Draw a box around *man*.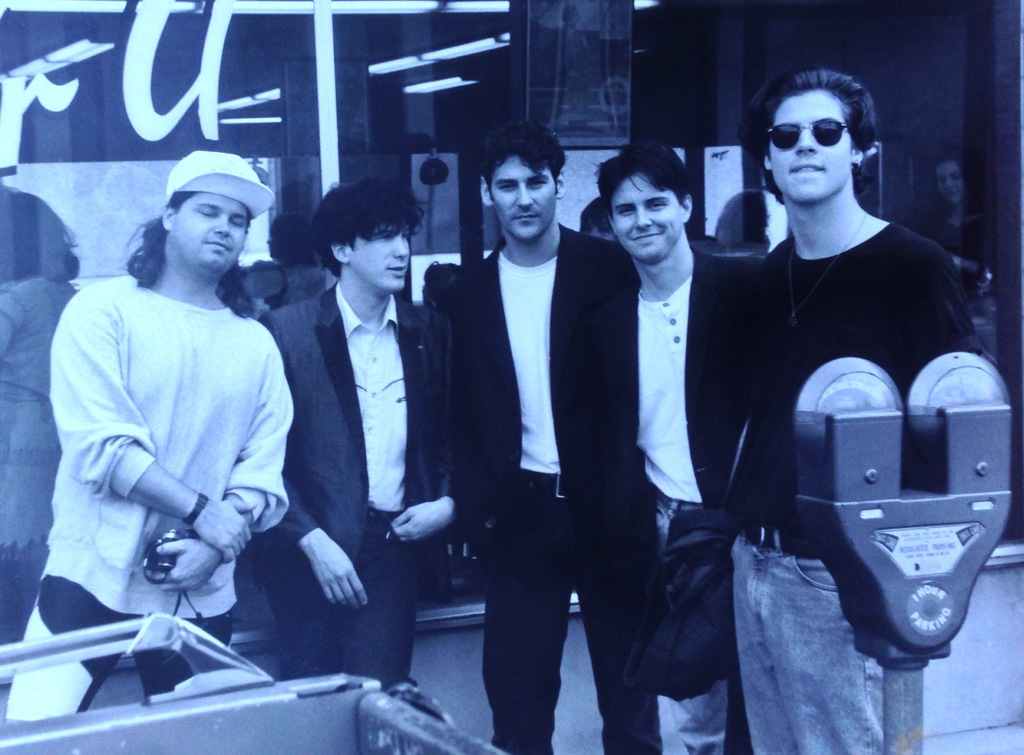
rect(724, 60, 989, 753).
